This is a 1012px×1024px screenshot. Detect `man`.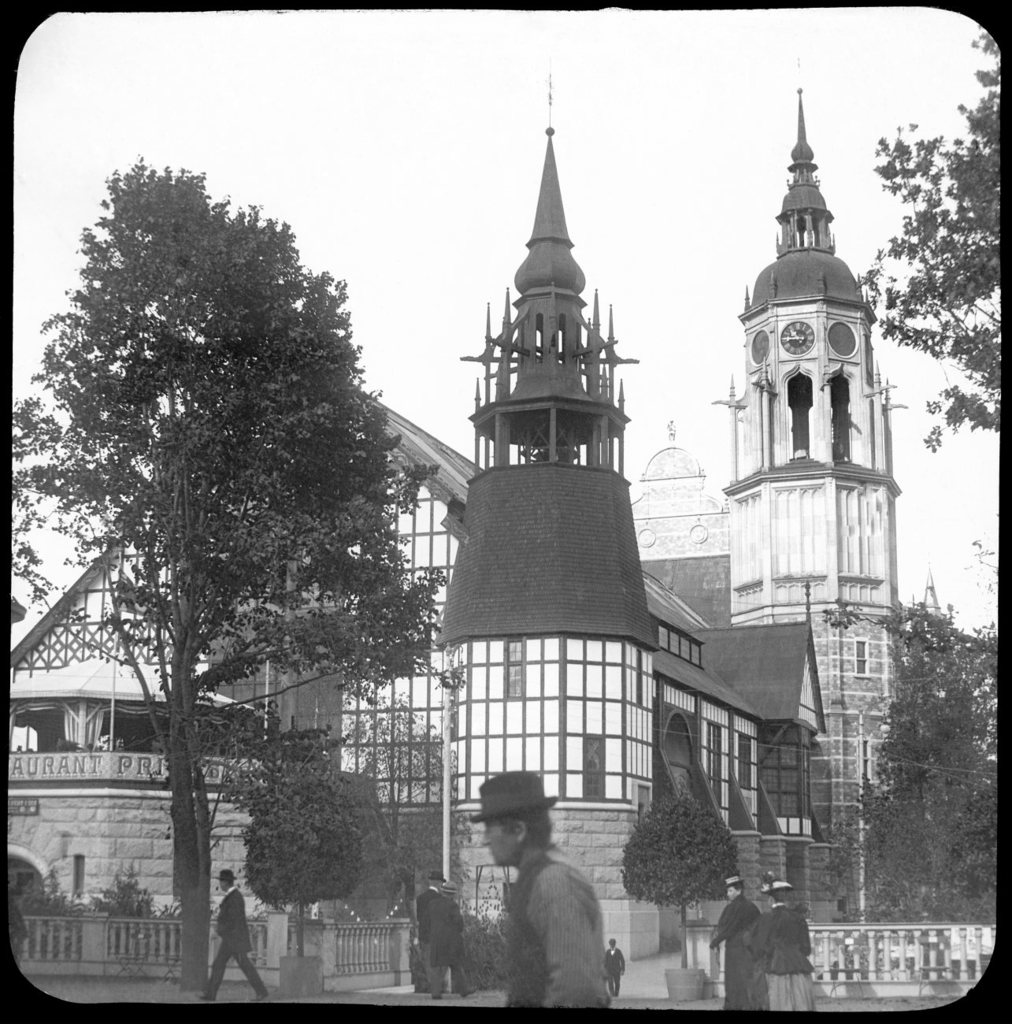
[left=473, top=763, right=614, bottom=1018].
